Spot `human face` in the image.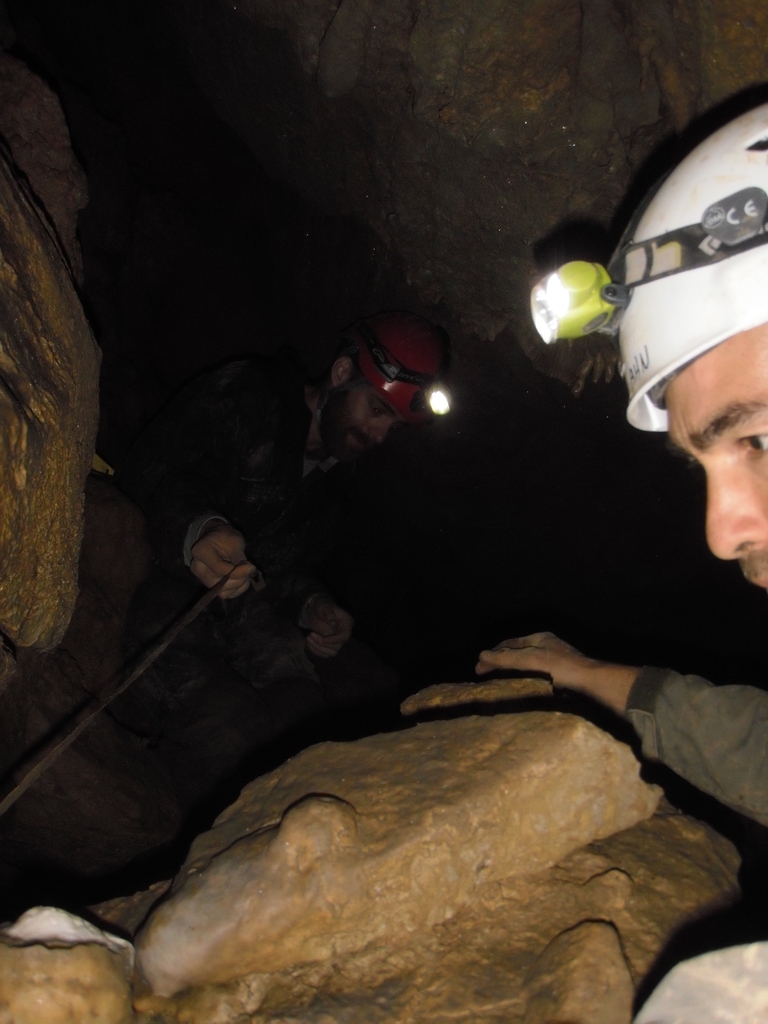
`human face` found at l=666, t=318, r=767, b=591.
